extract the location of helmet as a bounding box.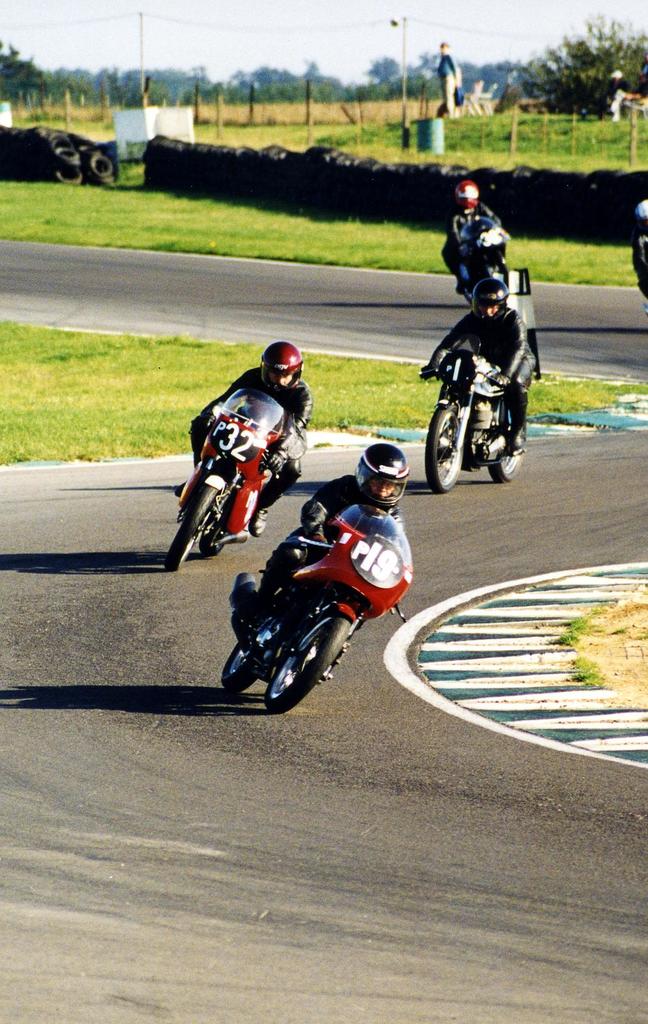
box=[262, 337, 305, 391].
